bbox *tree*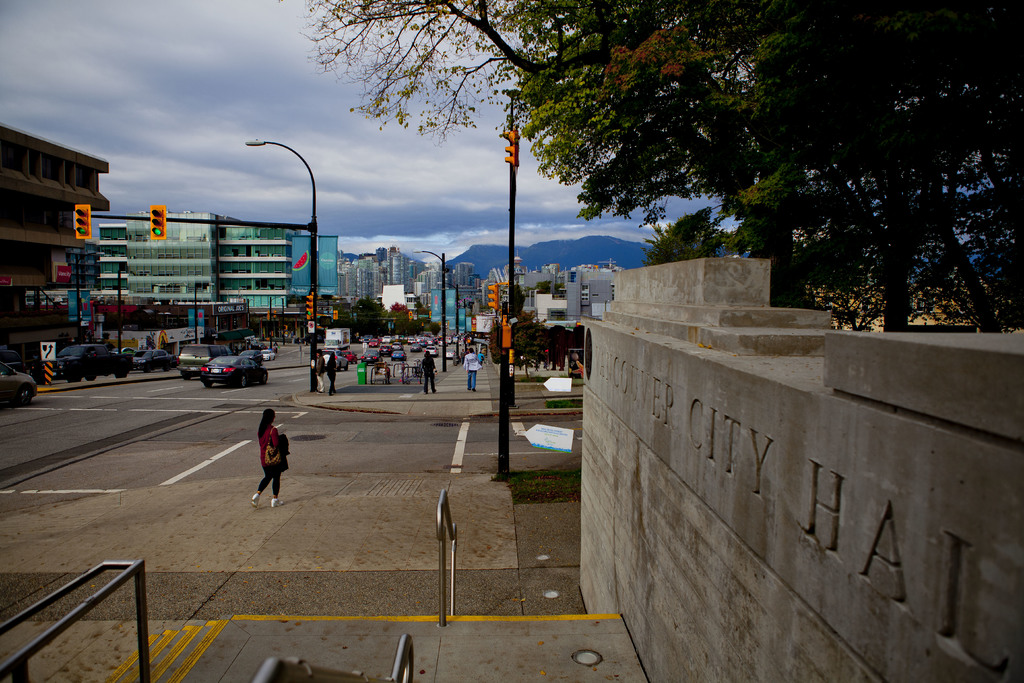
<region>316, 295, 354, 340</region>
